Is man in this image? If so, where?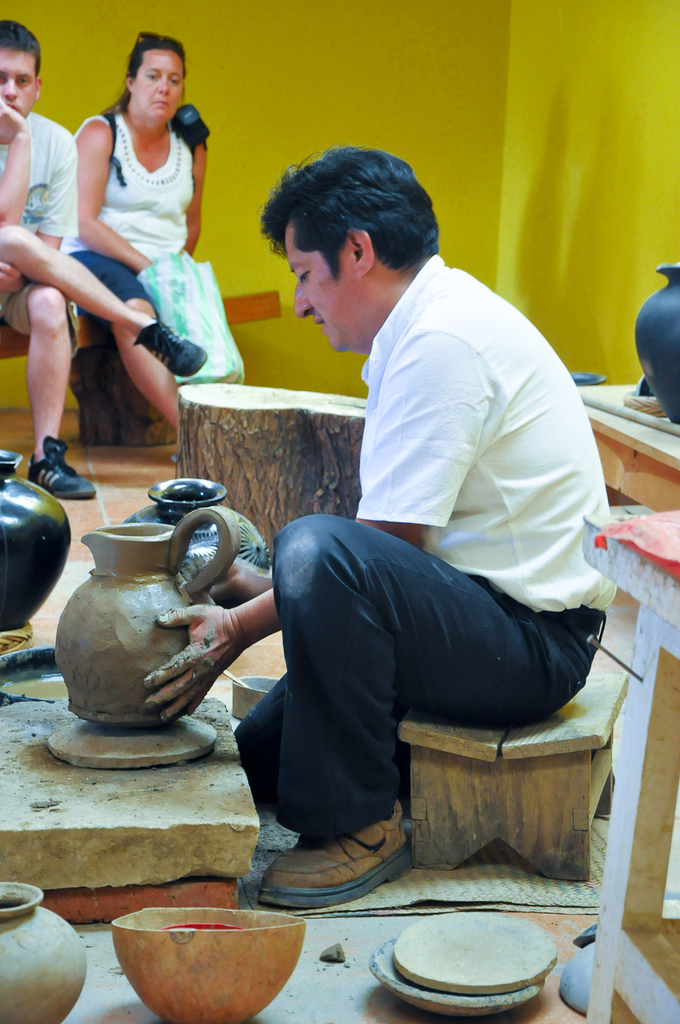
Yes, at pyautogui.locateOnScreen(215, 132, 606, 905).
